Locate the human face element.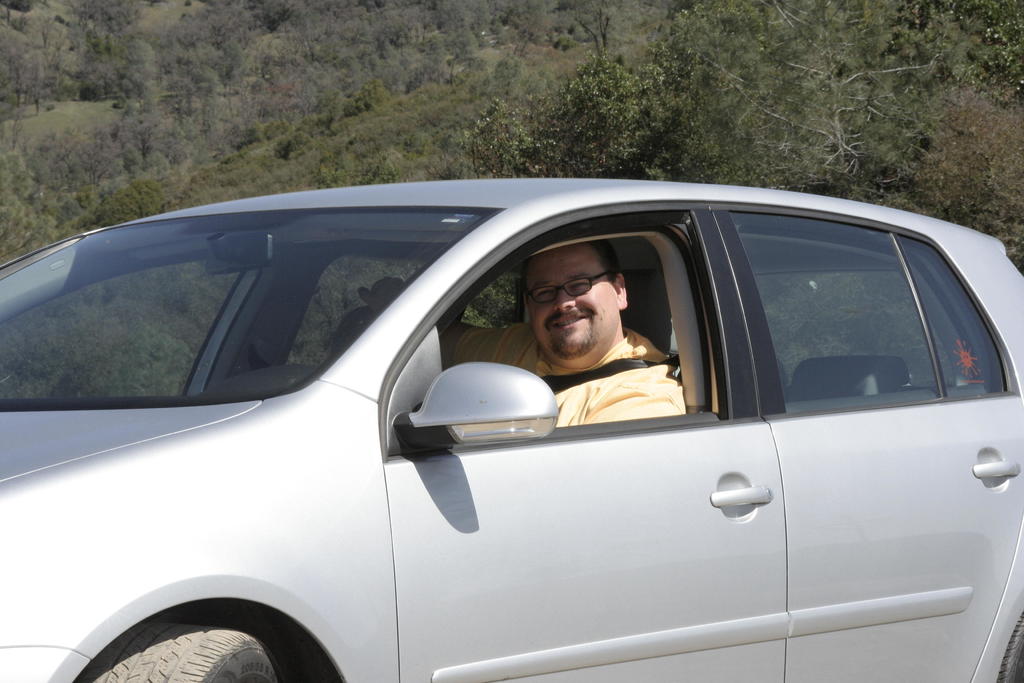
Element bbox: 524,242,609,360.
